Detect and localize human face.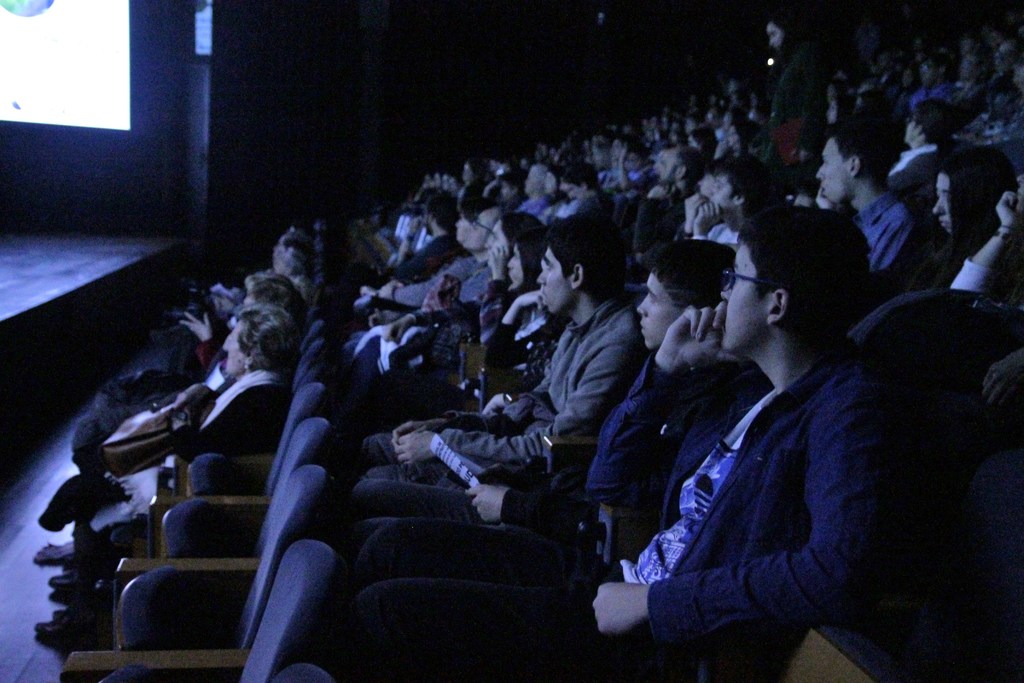
Localized at 817, 136, 848, 203.
